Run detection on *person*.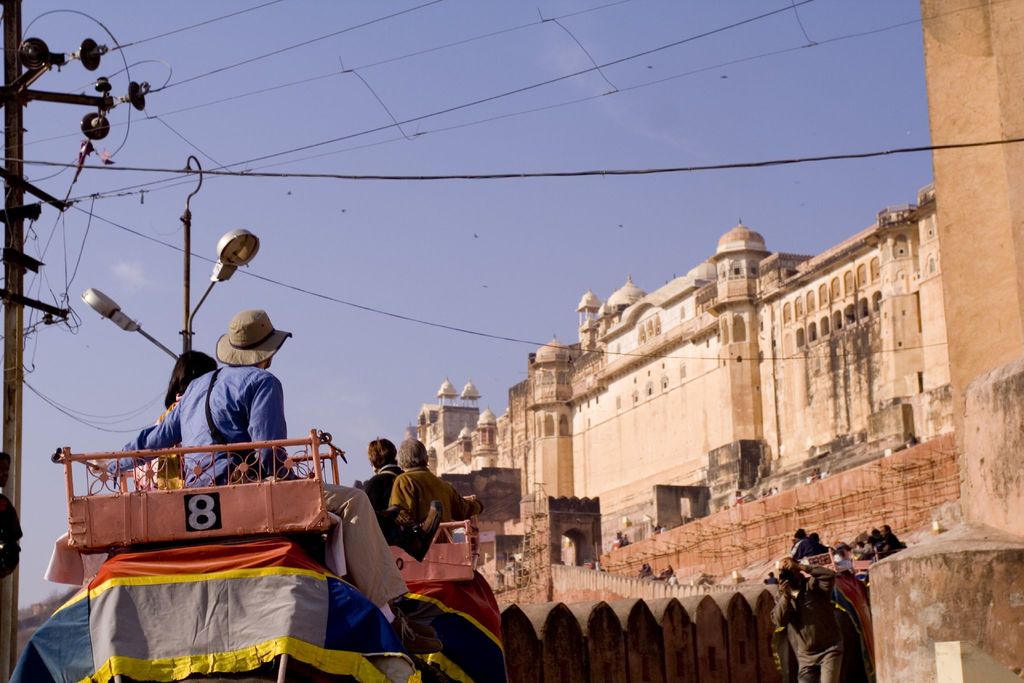
Result: [389,439,449,562].
